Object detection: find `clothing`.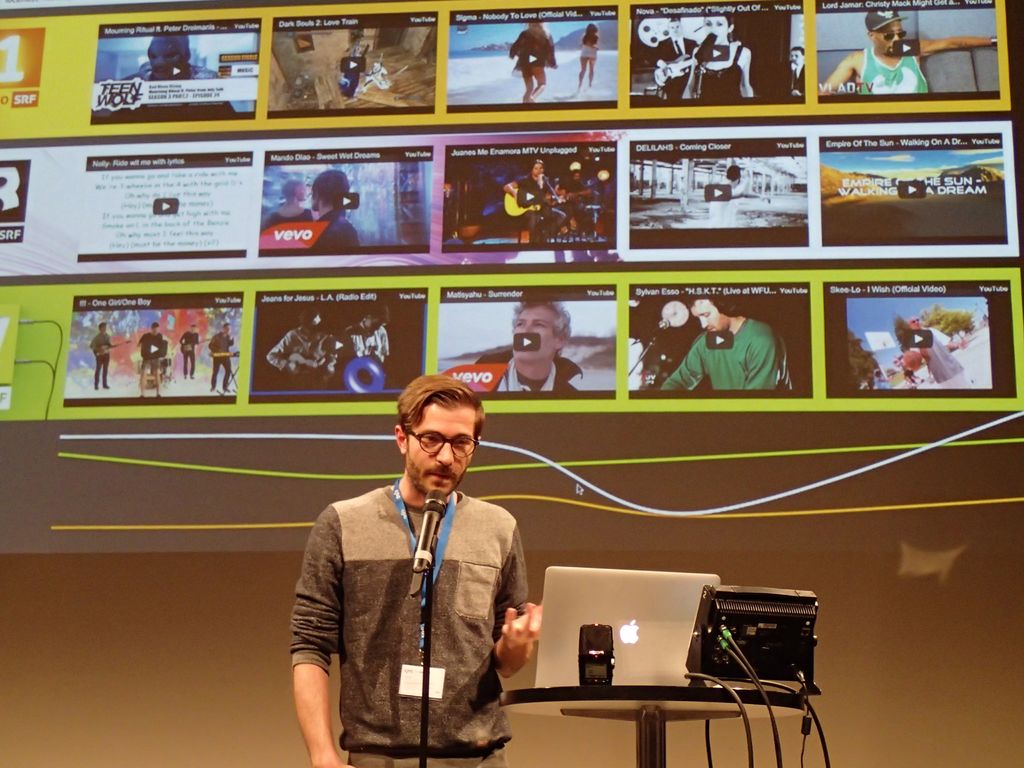
[858,42,927,98].
